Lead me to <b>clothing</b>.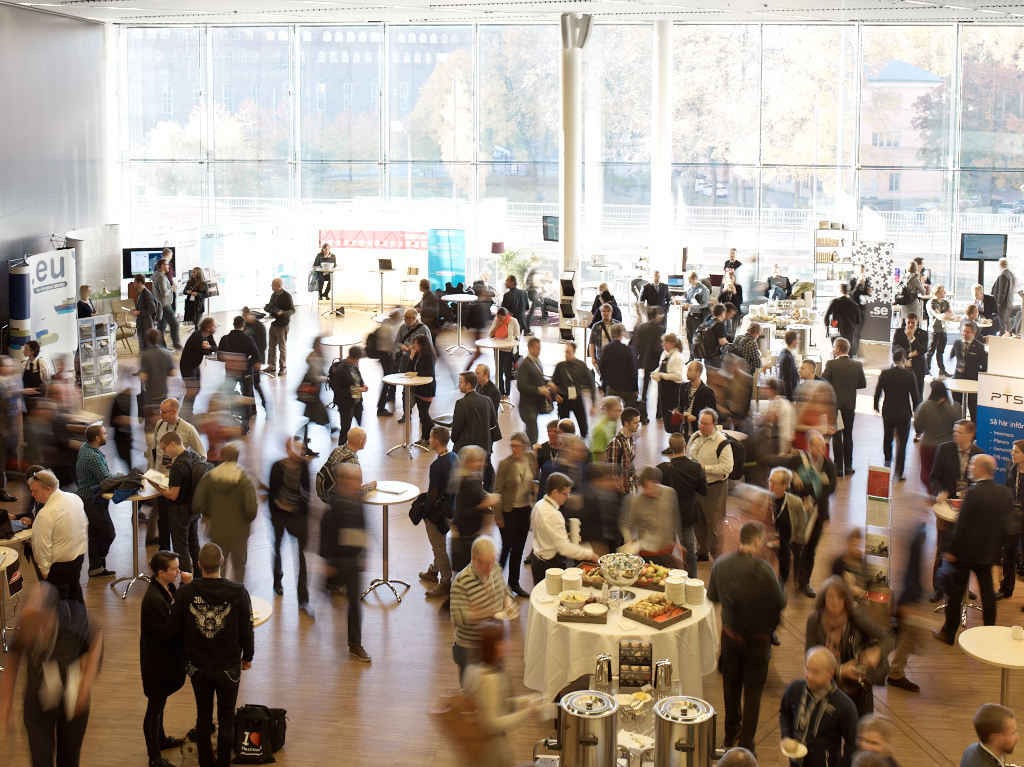
Lead to detection(923, 396, 953, 462).
